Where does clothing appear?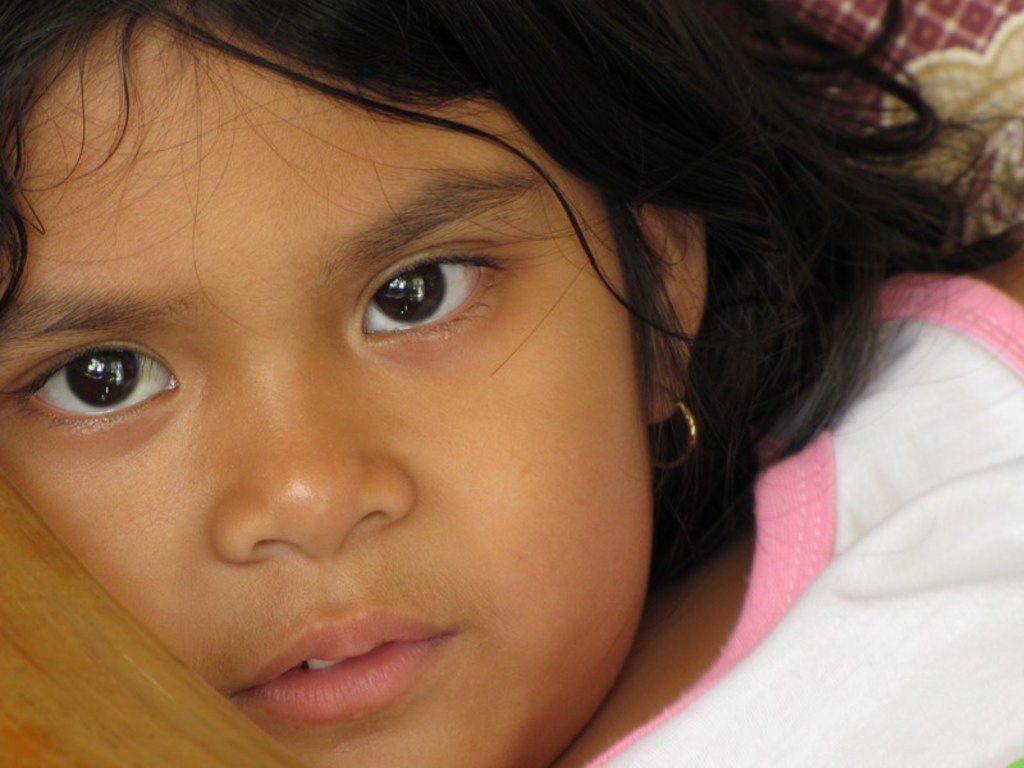
Appears at [593,271,1021,767].
